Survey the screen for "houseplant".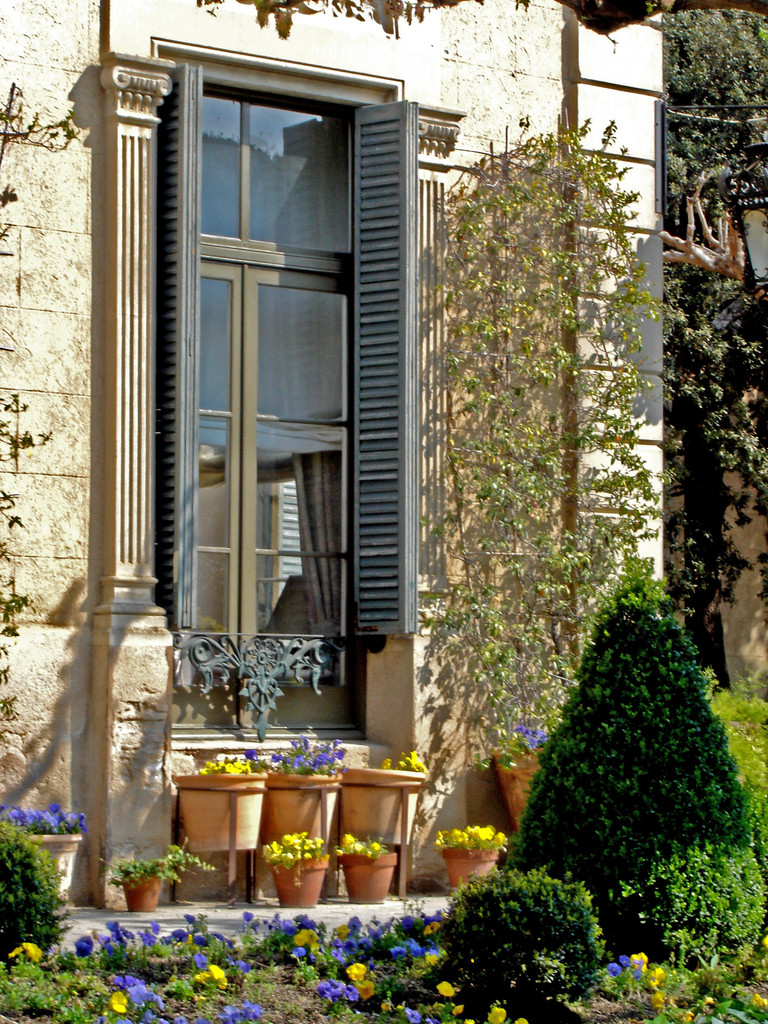
Survey found: 260/729/346/839.
